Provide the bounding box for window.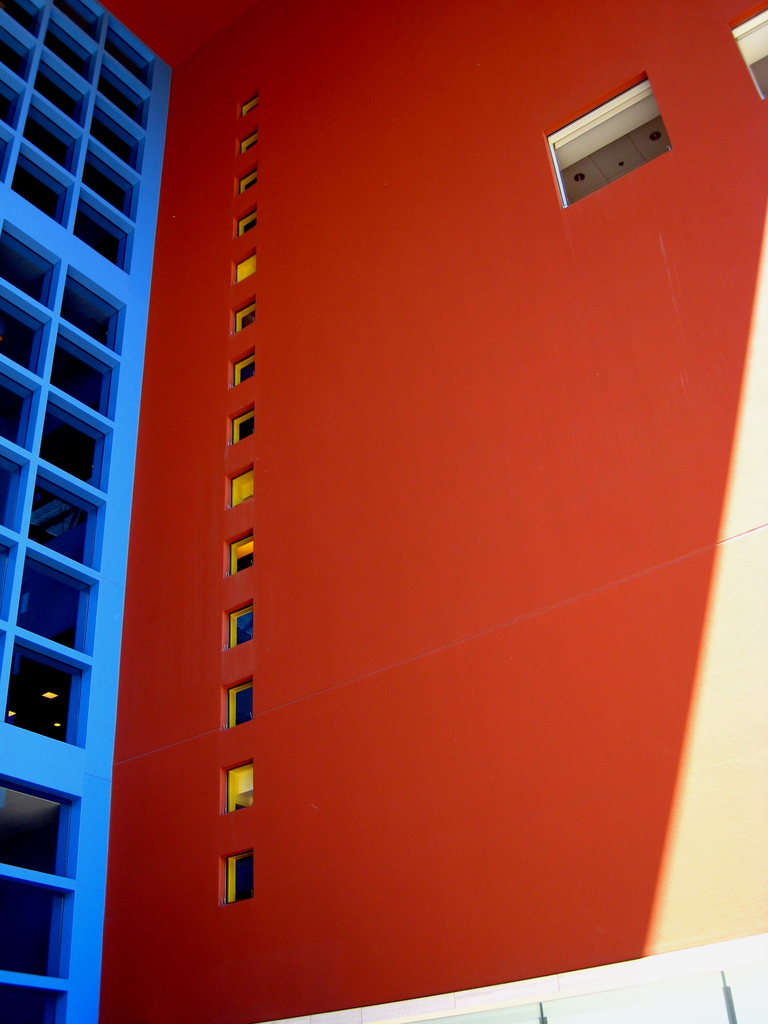
Rect(541, 65, 678, 189).
